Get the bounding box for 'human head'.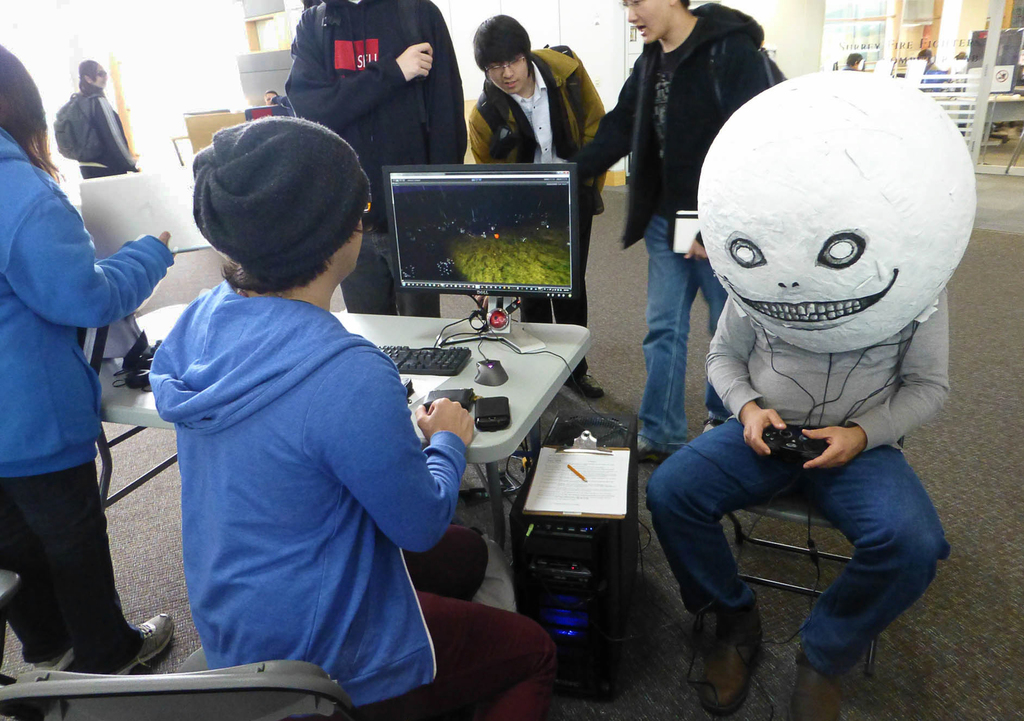
crop(80, 56, 108, 87).
